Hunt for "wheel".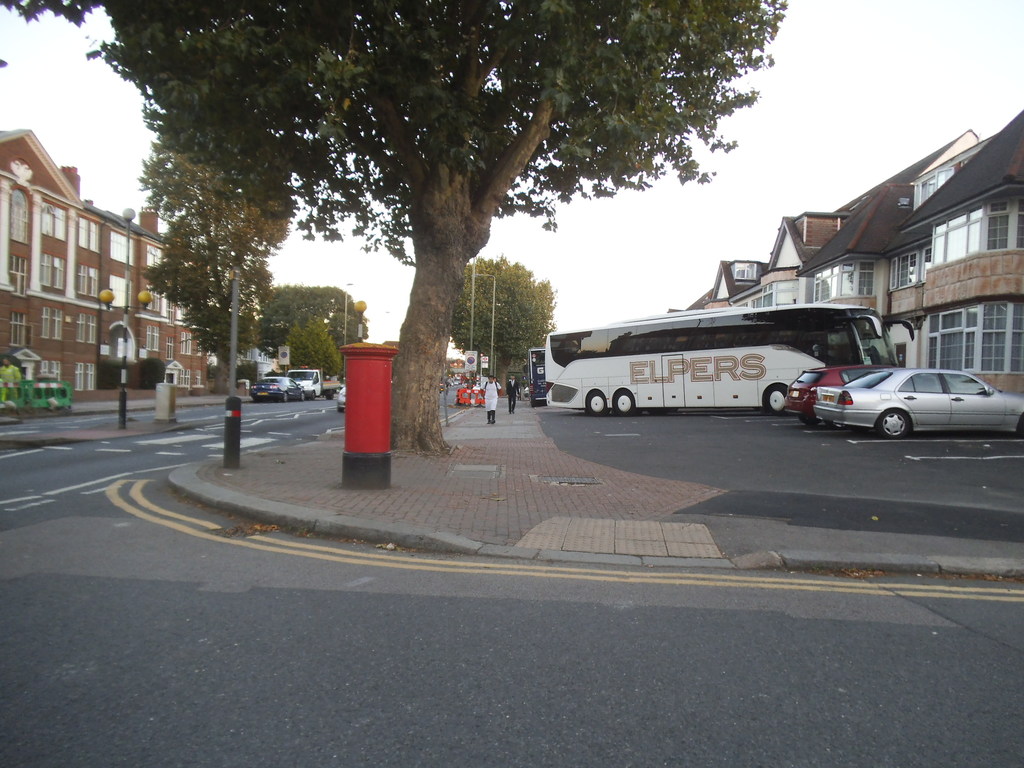
Hunted down at select_region(312, 391, 317, 399).
